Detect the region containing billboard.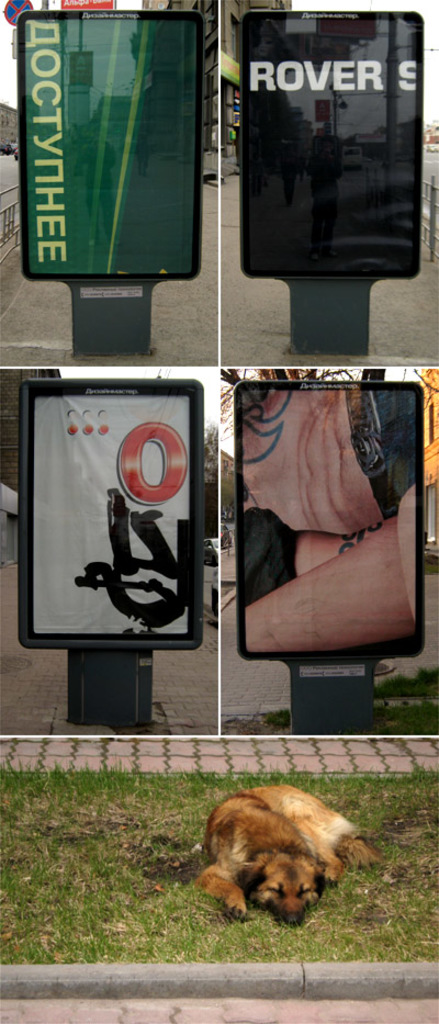
bbox(247, 10, 416, 273).
